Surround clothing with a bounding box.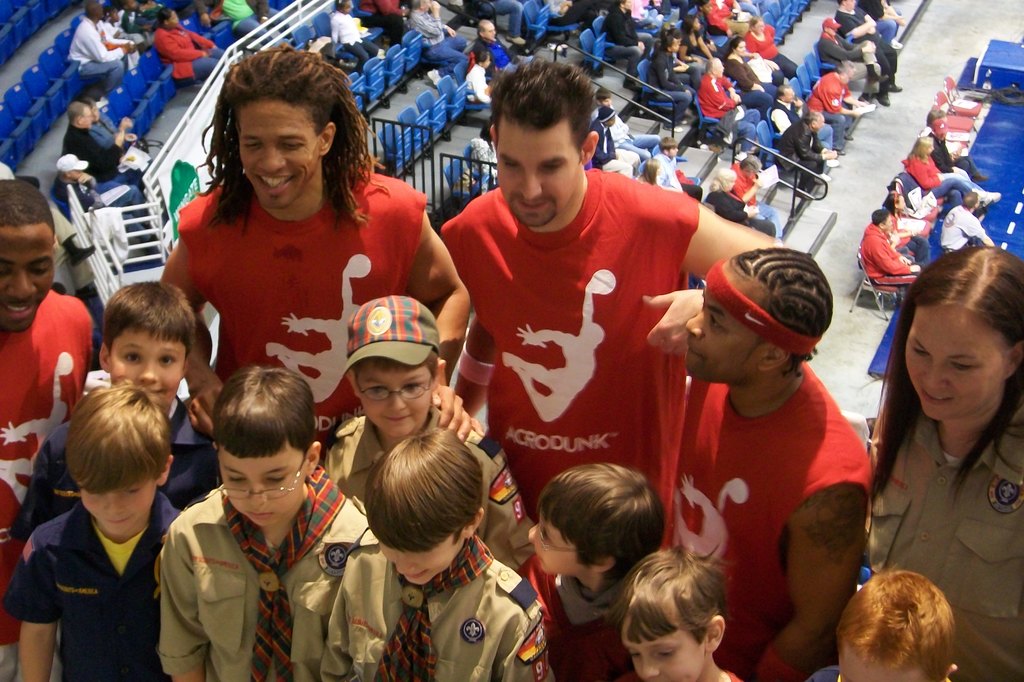
{"left": 316, "top": 530, "right": 543, "bottom": 681}.
